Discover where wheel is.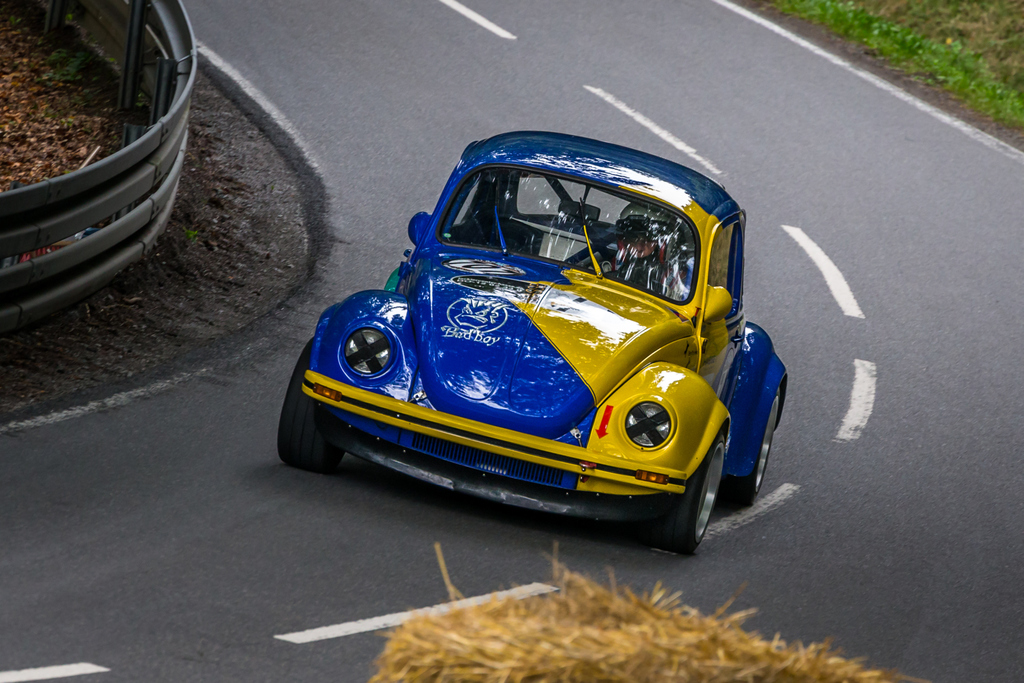
Discovered at select_region(273, 326, 342, 470).
